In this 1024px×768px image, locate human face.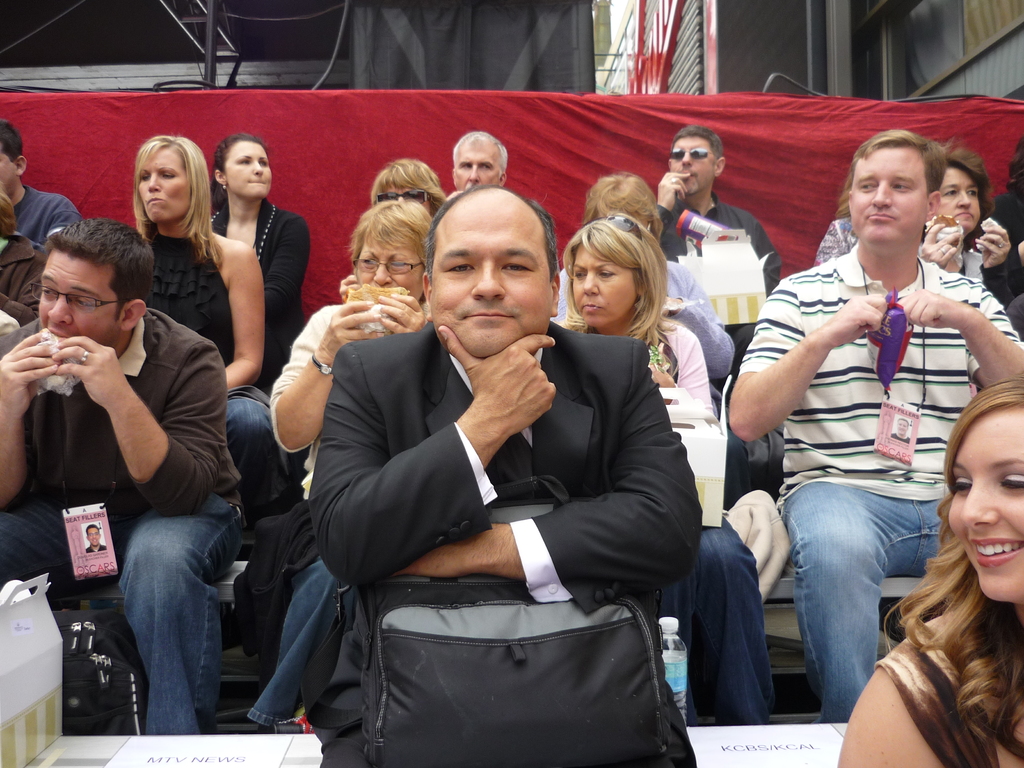
Bounding box: detection(849, 143, 925, 248).
